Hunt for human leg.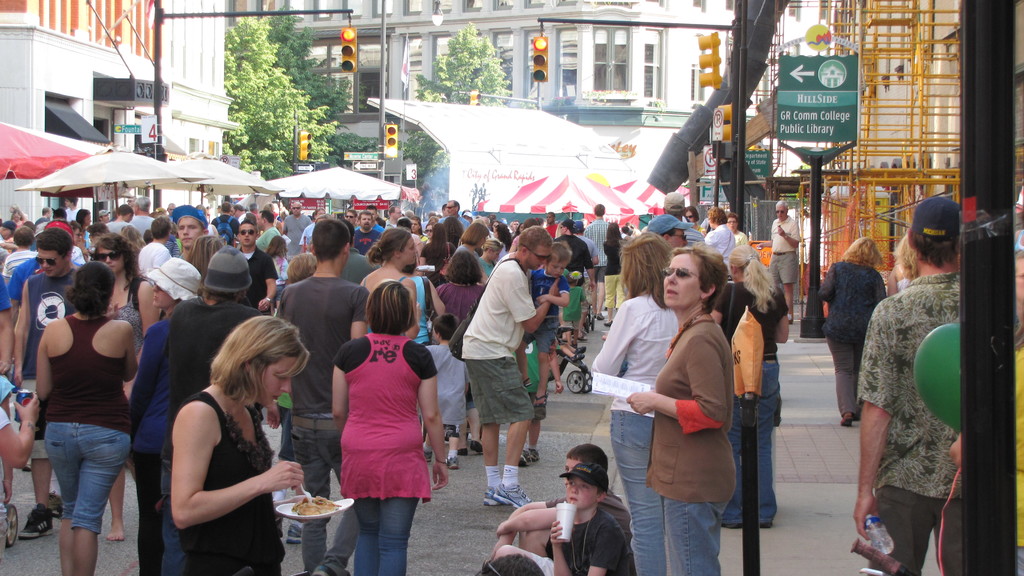
Hunted down at bbox=(480, 415, 500, 507).
